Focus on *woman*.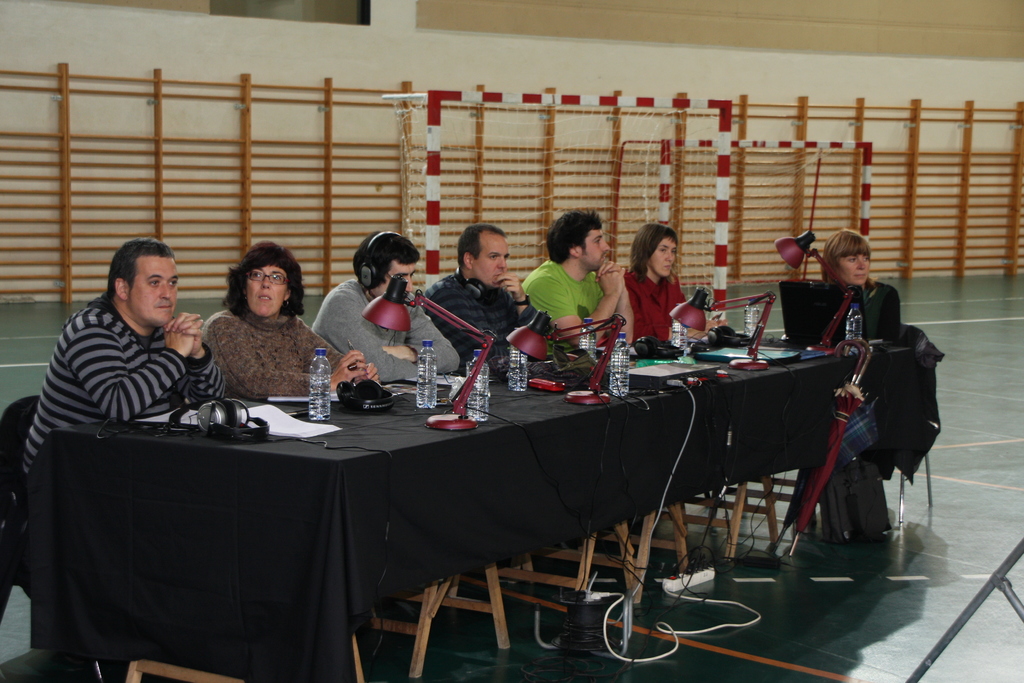
Focused at x1=196, y1=238, x2=383, y2=399.
